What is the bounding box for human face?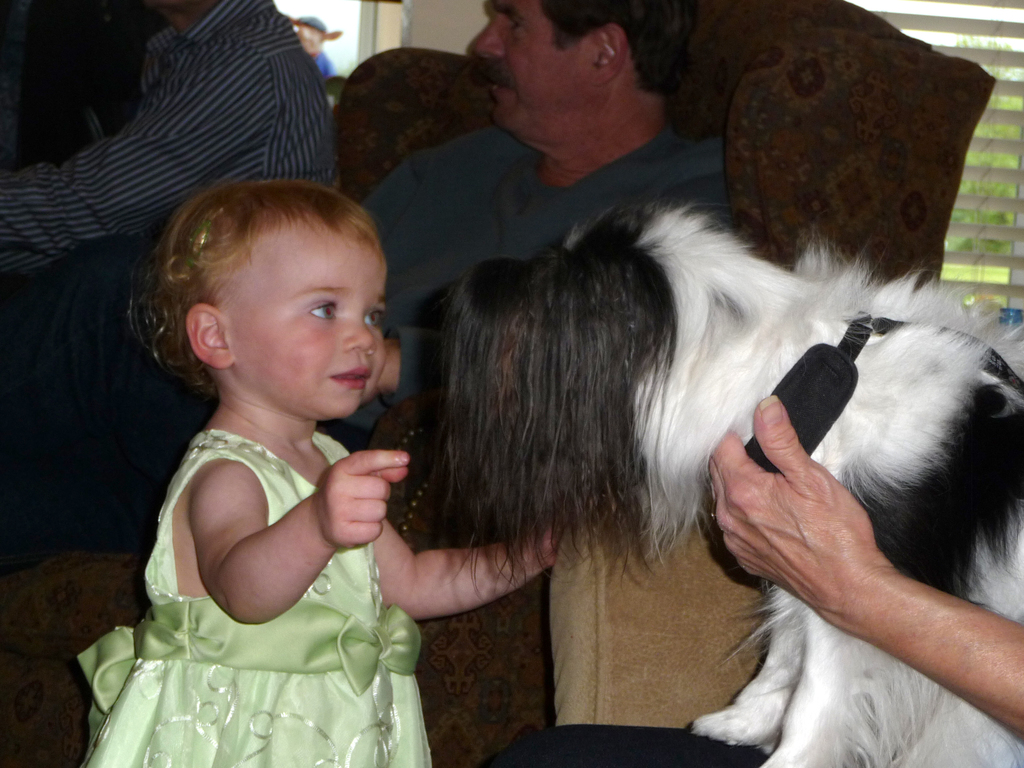
Rect(225, 241, 388, 418).
